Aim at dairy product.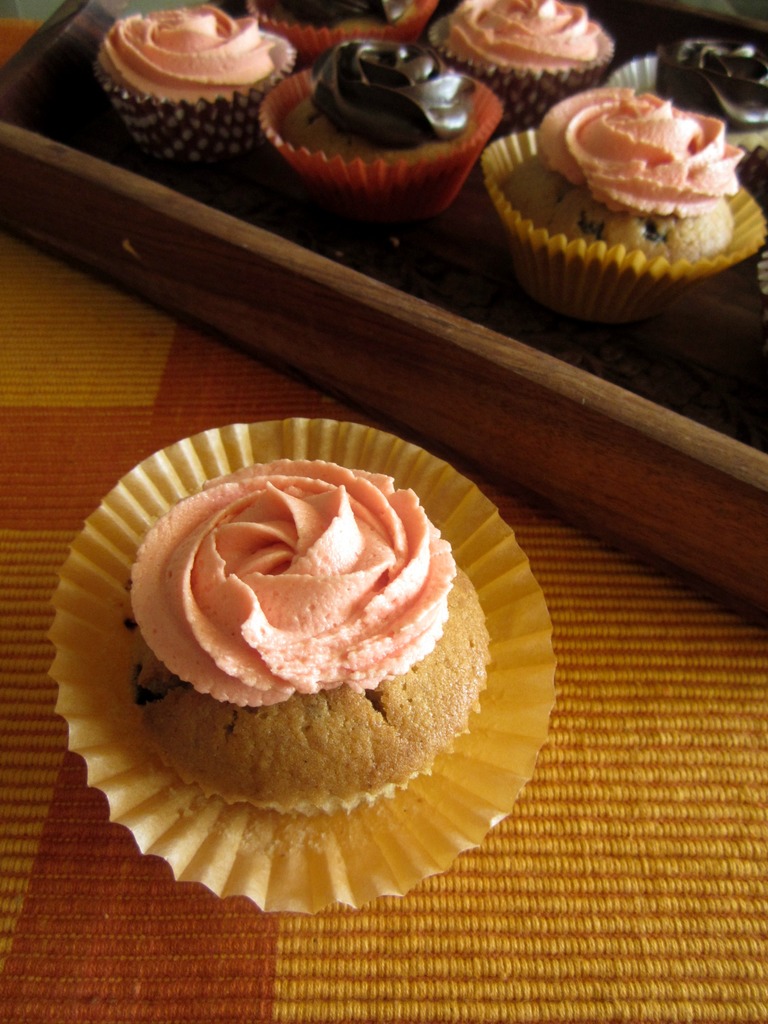
Aimed at box=[96, 4, 280, 97].
